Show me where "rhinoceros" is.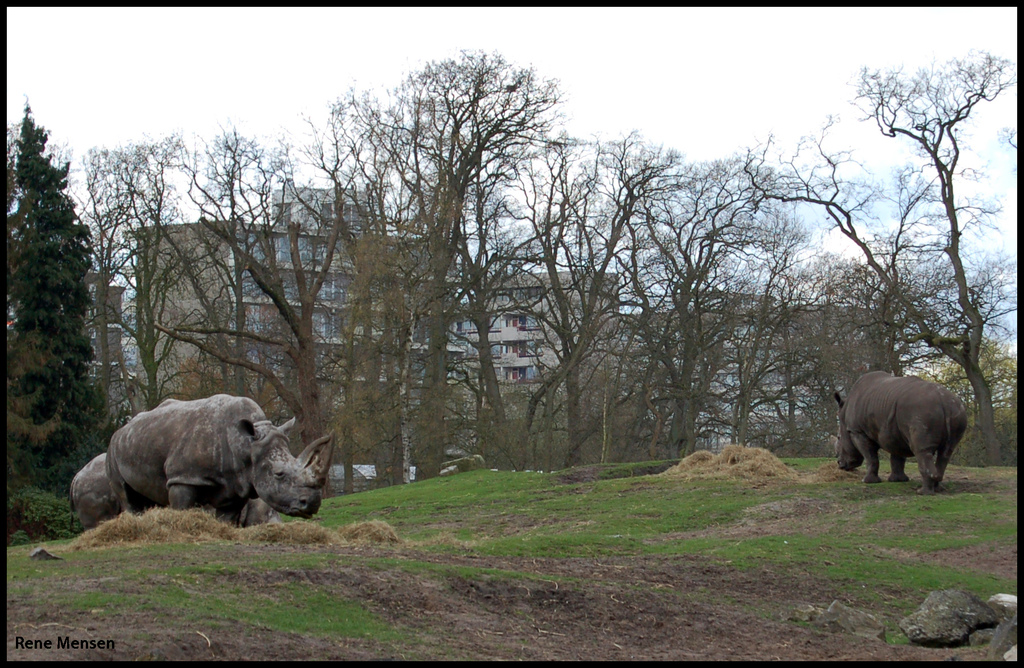
"rhinoceros" is at box=[63, 449, 274, 535].
